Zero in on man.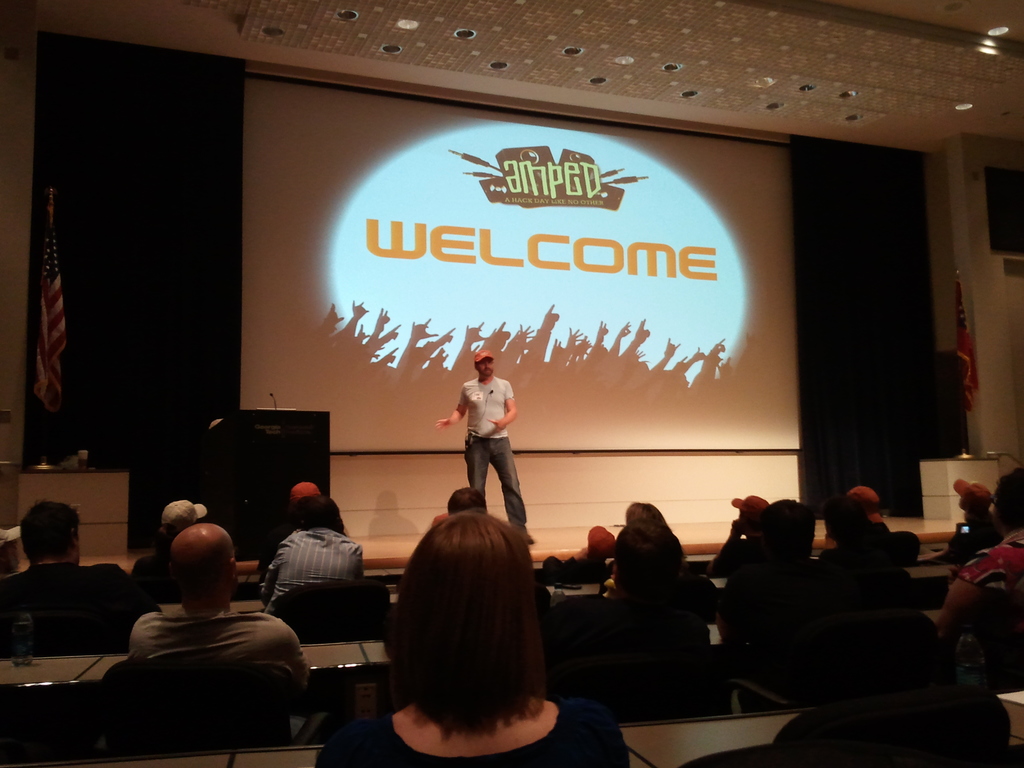
Zeroed in: (128, 526, 312, 693).
